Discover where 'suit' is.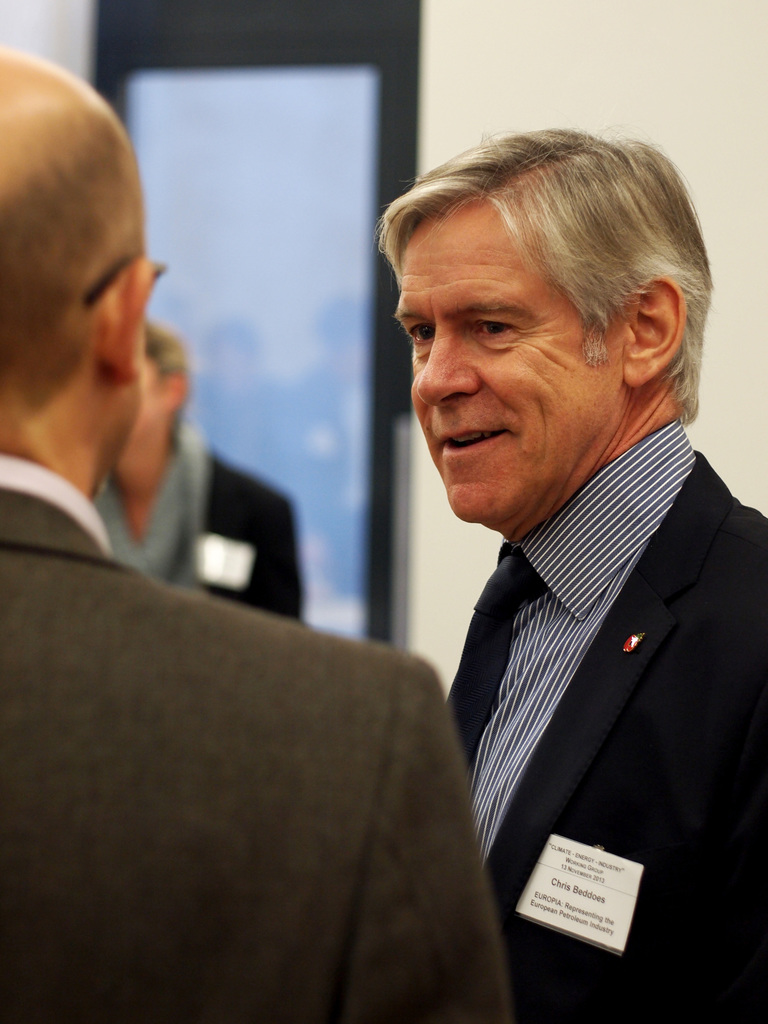
Discovered at box=[443, 326, 767, 975].
